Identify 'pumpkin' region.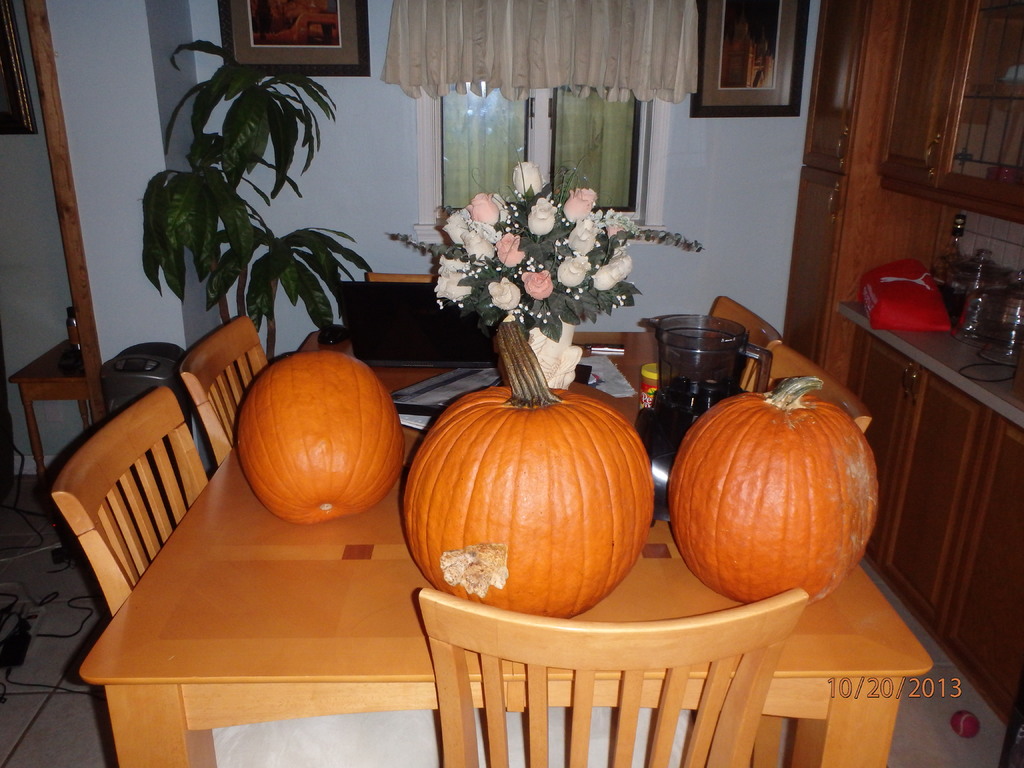
Region: Rect(669, 376, 878, 604).
